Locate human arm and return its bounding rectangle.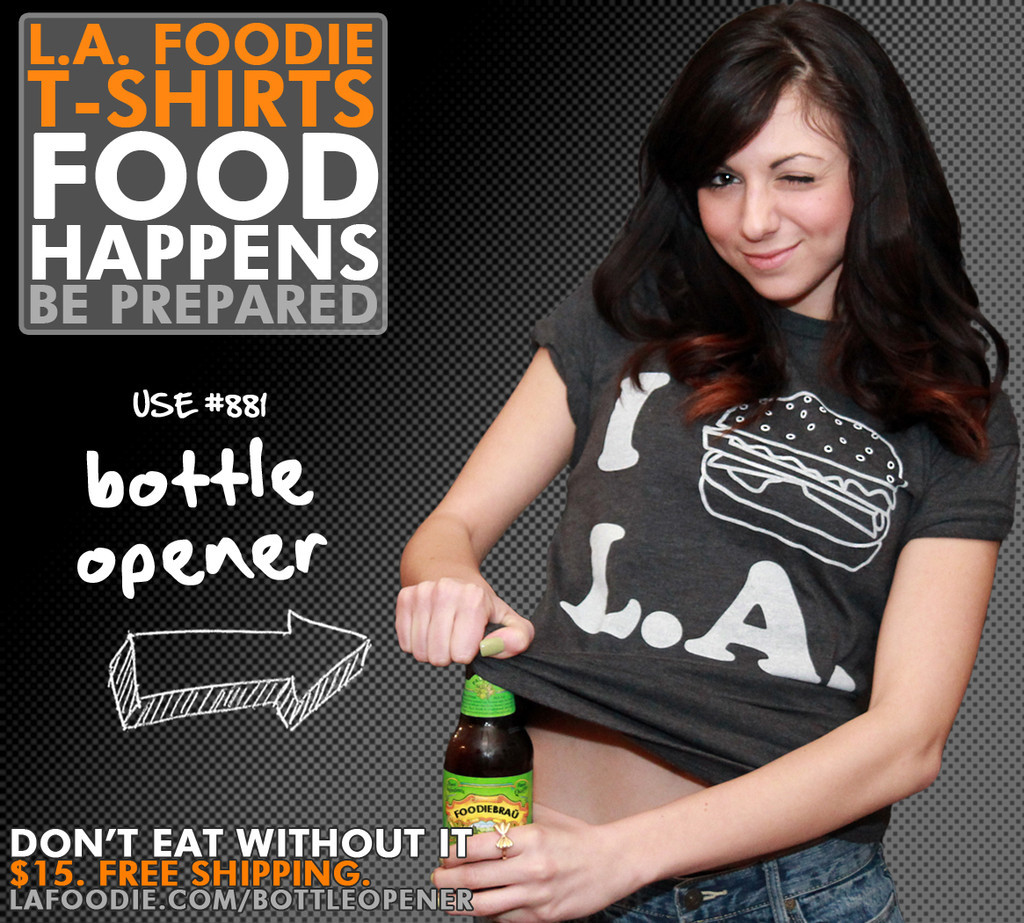
bbox(423, 390, 1020, 922).
